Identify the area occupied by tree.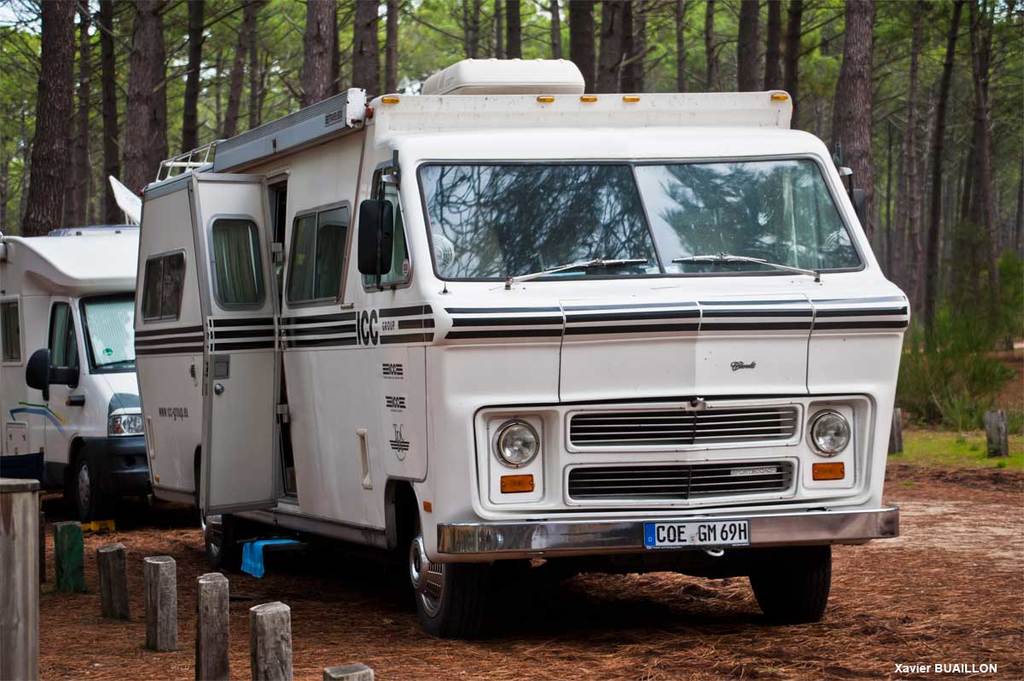
Area: [left=61, top=0, right=218, bottom=224].
